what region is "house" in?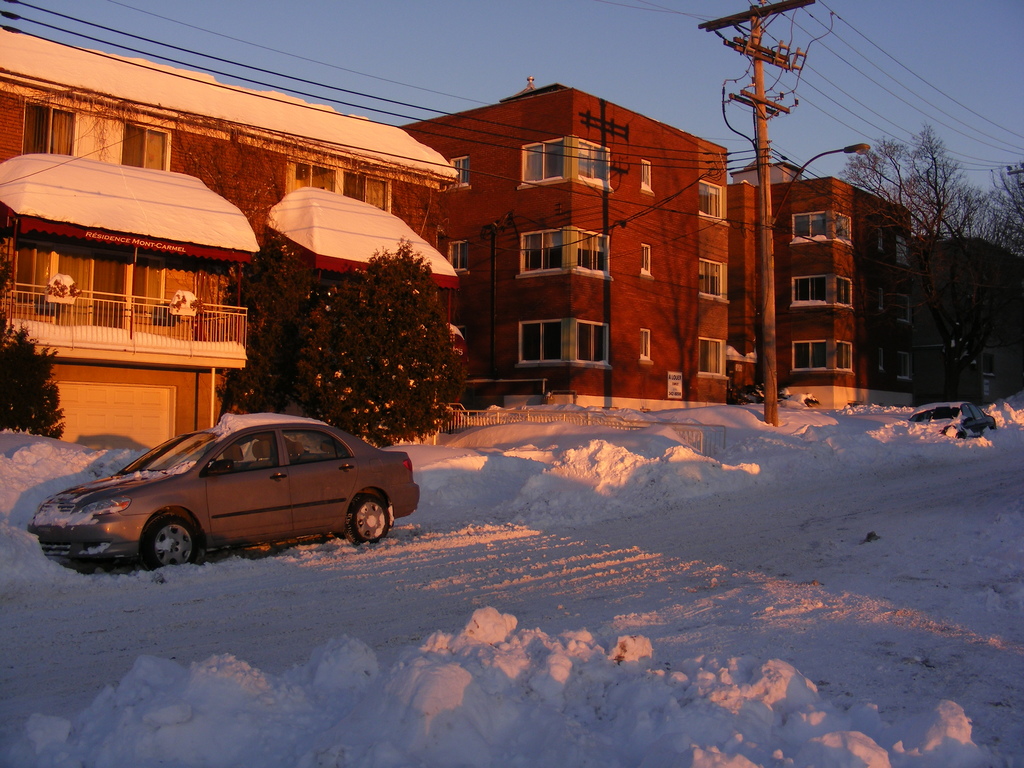
913/232/1023/412.
